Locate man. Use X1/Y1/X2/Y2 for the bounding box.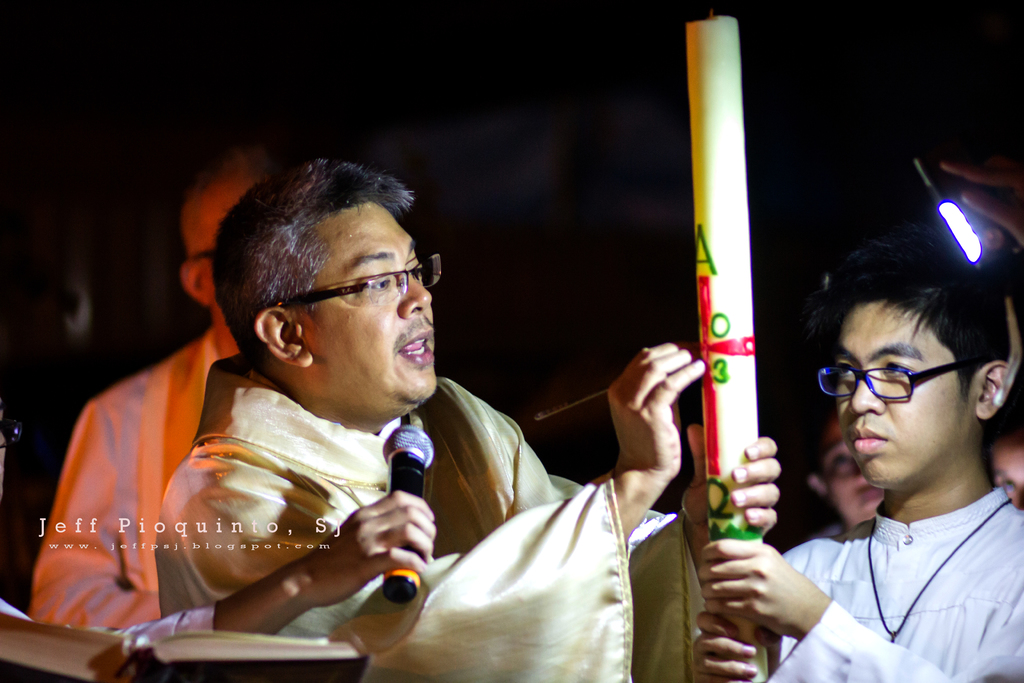
32/165/239/627.
